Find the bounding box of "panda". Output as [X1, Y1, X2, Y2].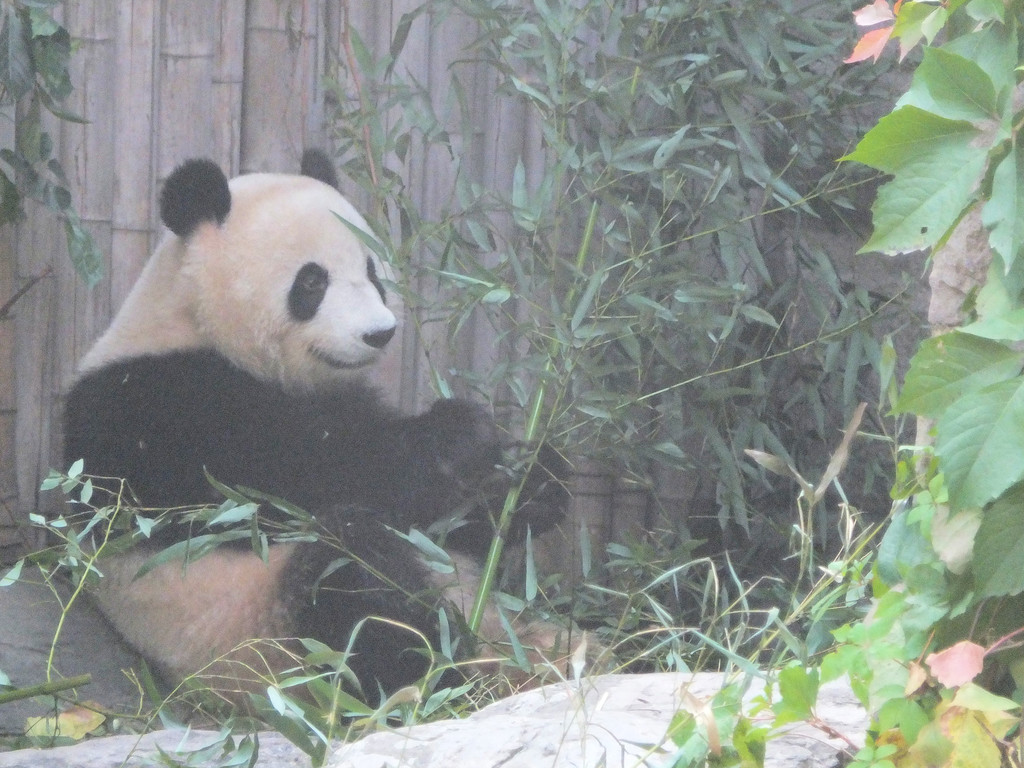
[56, 157, 611, 719].
